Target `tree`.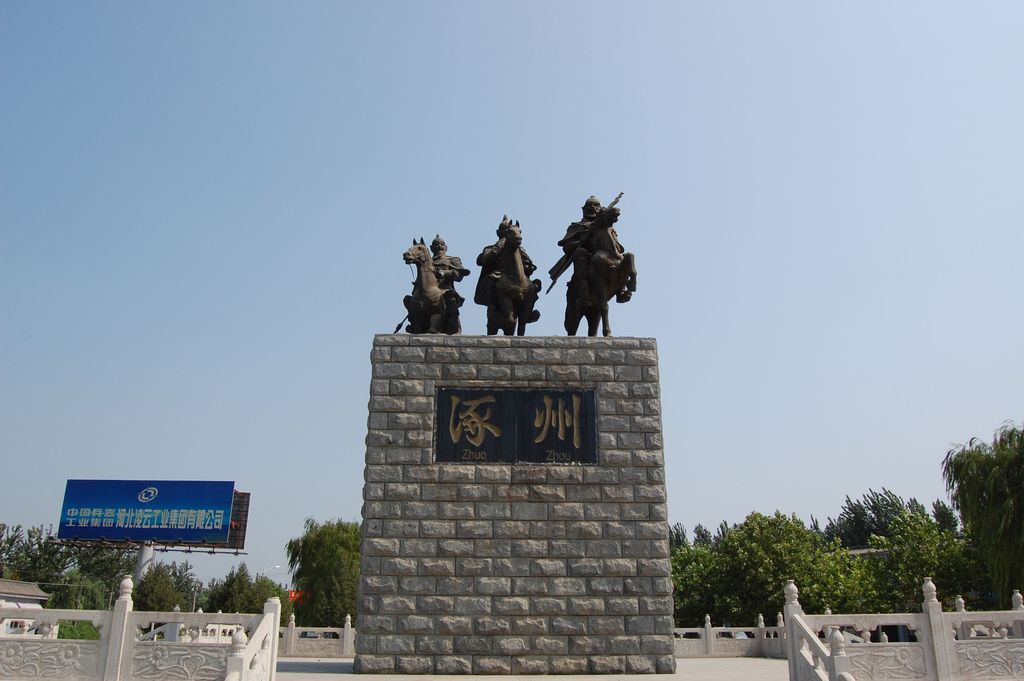
Target region: bbox=(0, 518, 155, 580).
